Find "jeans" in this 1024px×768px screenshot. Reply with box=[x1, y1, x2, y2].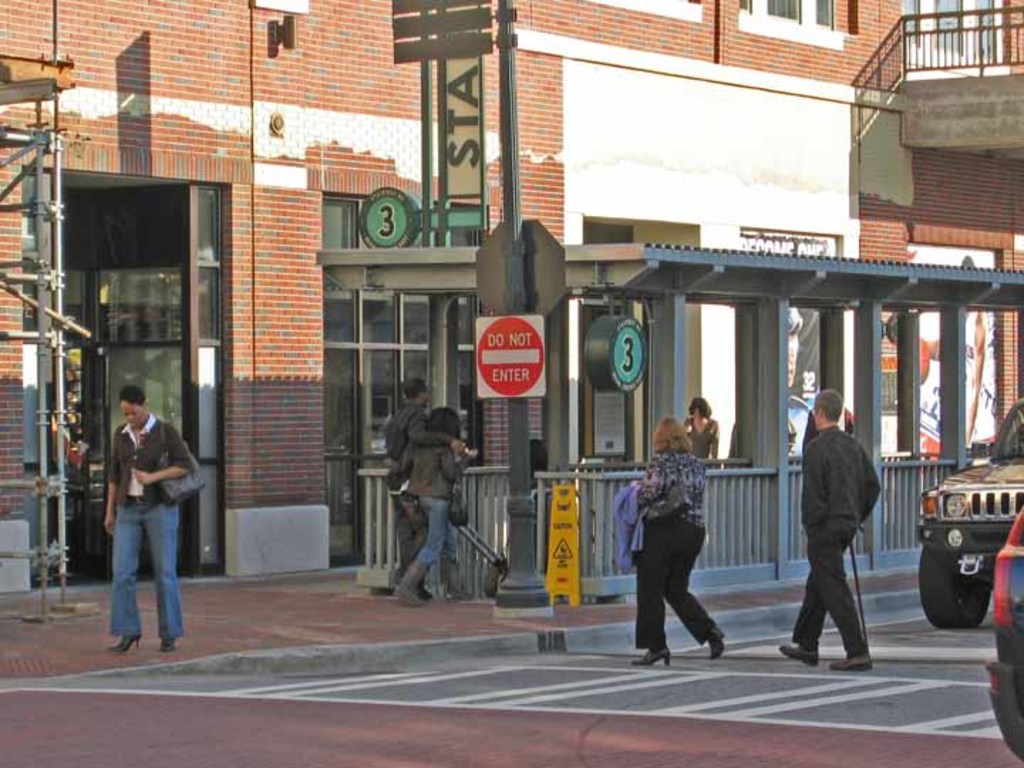
box=[415, 499, 459, 567].
